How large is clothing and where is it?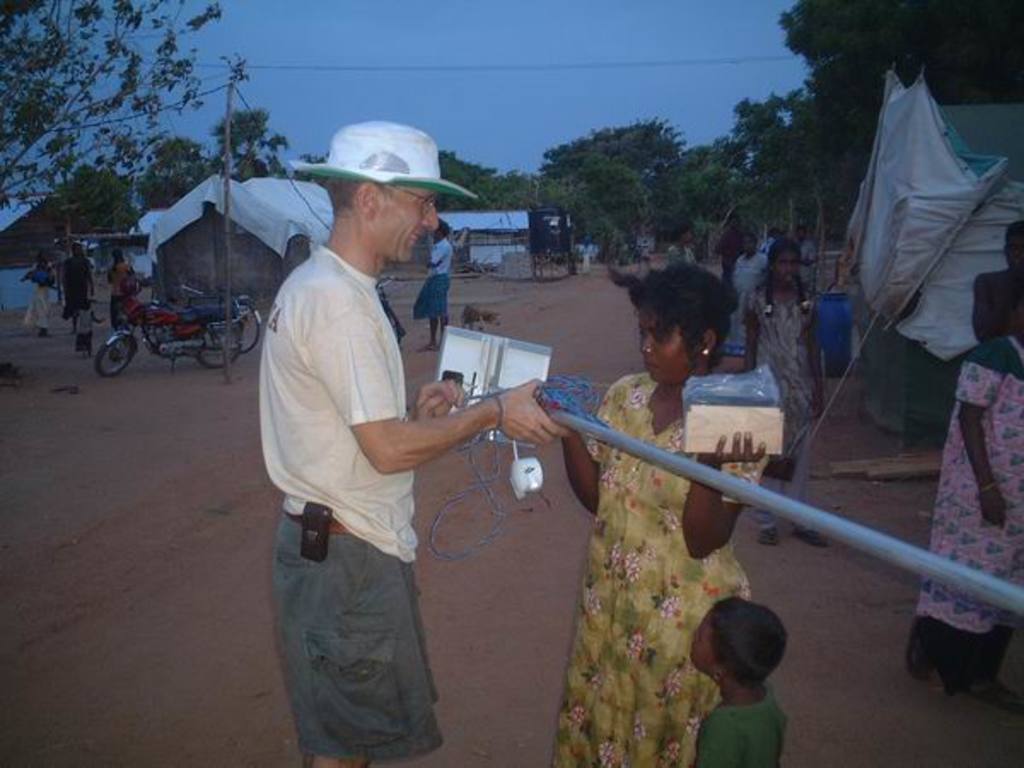
Bounding box: region(258, 241, 444, 763).
